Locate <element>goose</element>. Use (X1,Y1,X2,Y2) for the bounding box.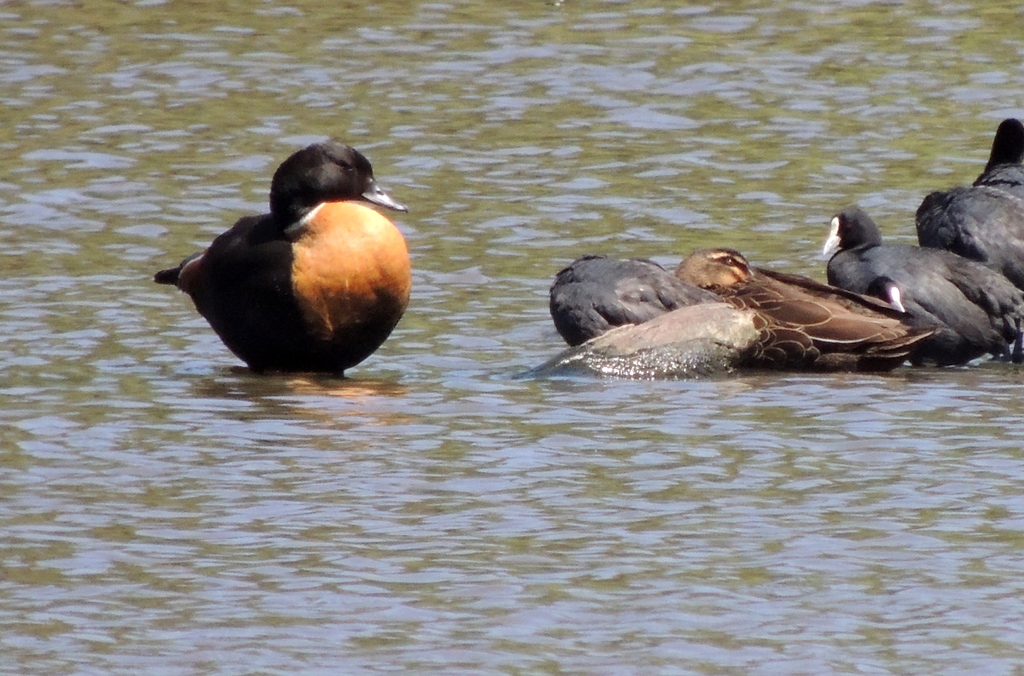
(913,120,1023,290).
